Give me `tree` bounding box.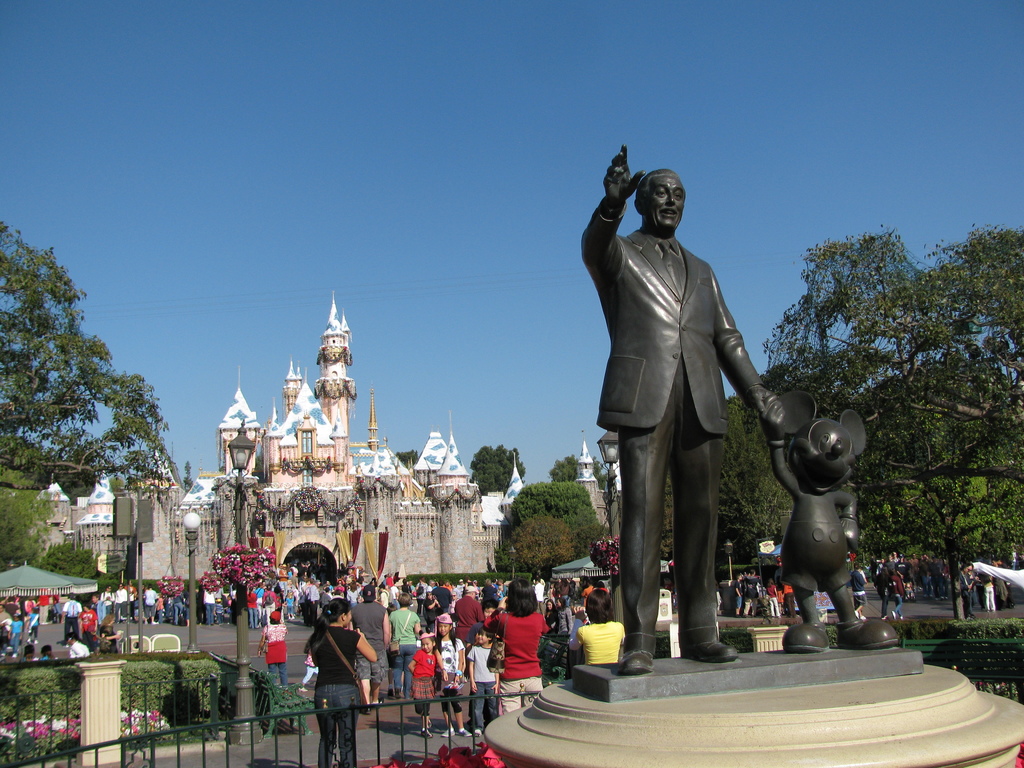
bbox=(506, 515, 577, 584).
